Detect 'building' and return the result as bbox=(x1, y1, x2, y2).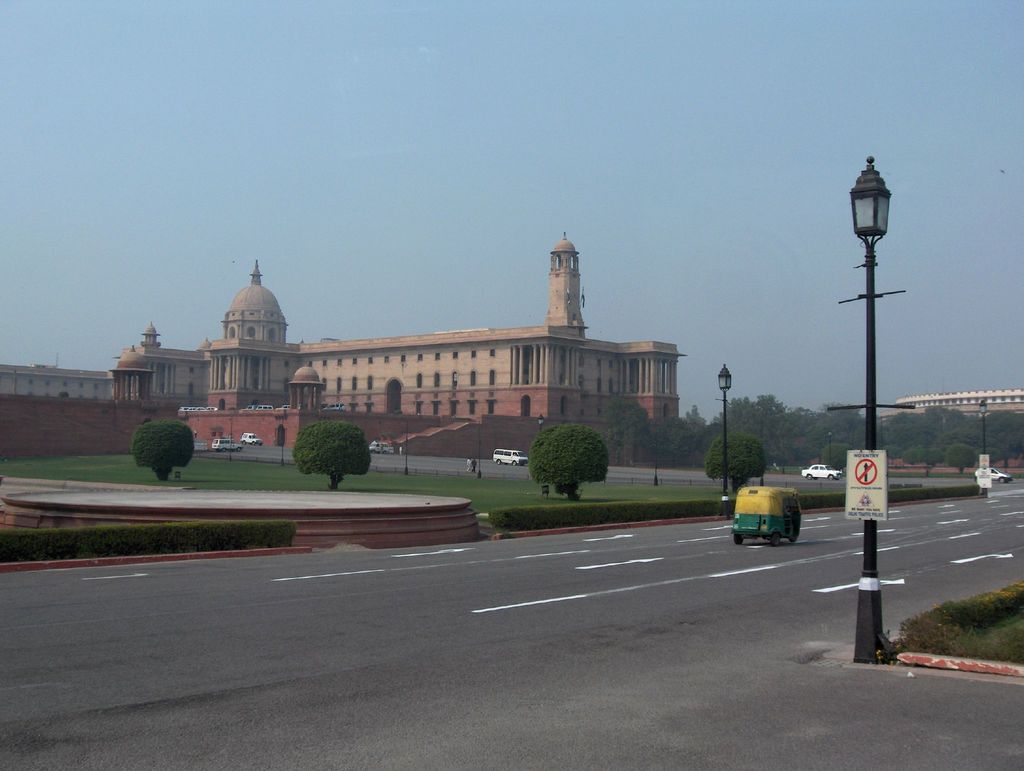
bbox=(896, 364, 1023, 429).
